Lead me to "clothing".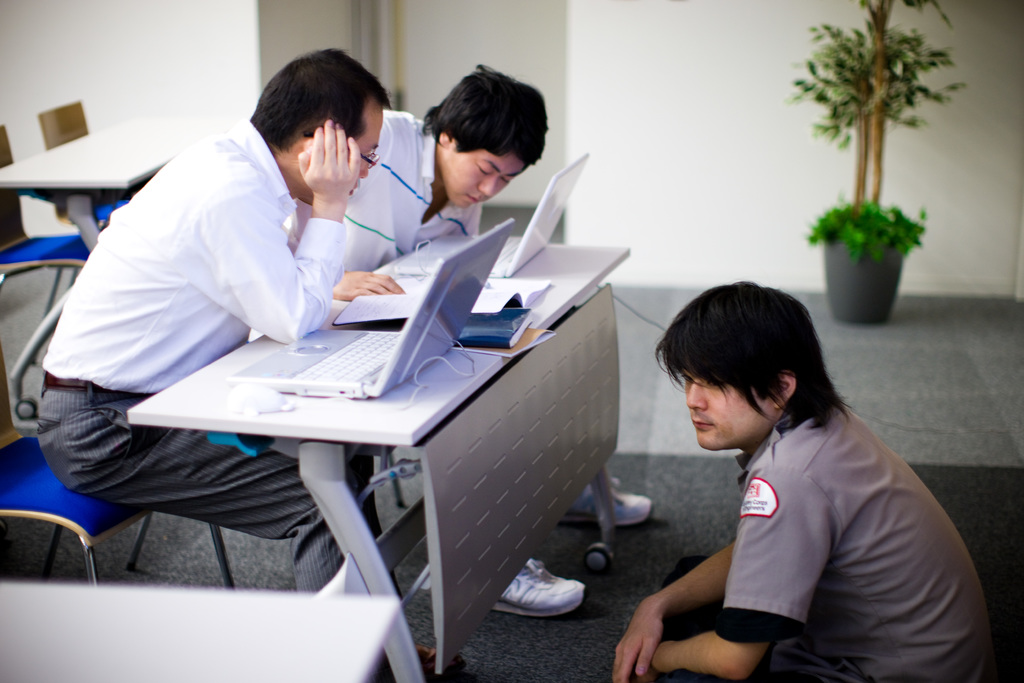
Lead to <bbox>32, 110, 348, 596</bbox>.
